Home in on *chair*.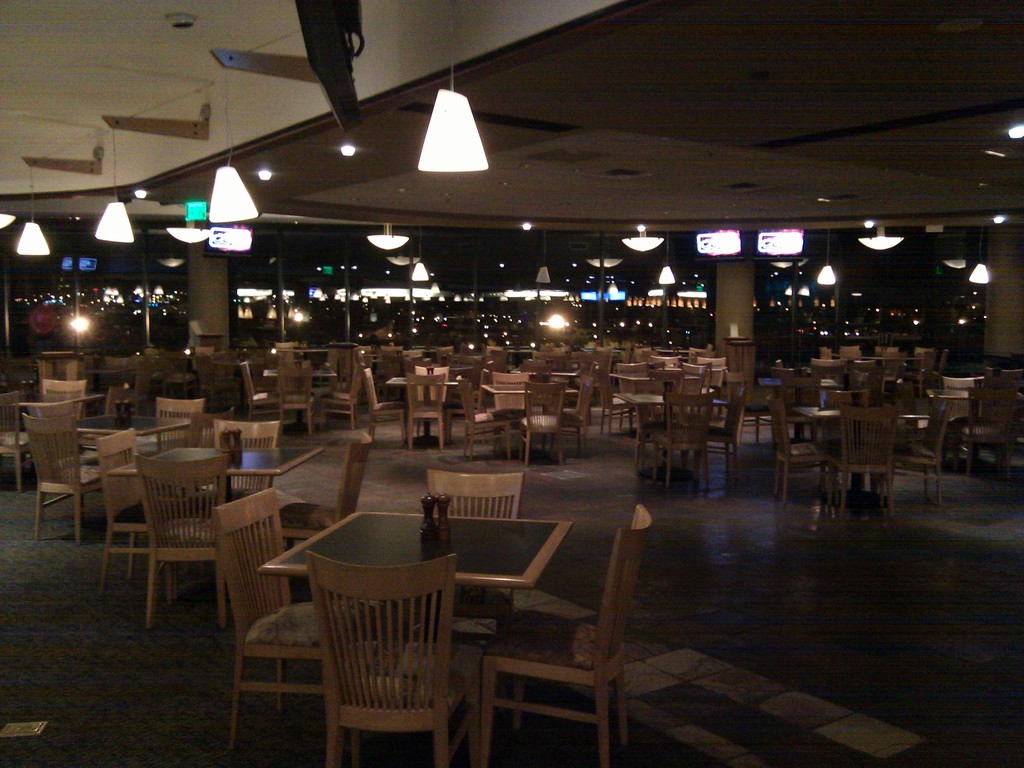
Homed in at left=108, top=360, right=148, bottom=413.
